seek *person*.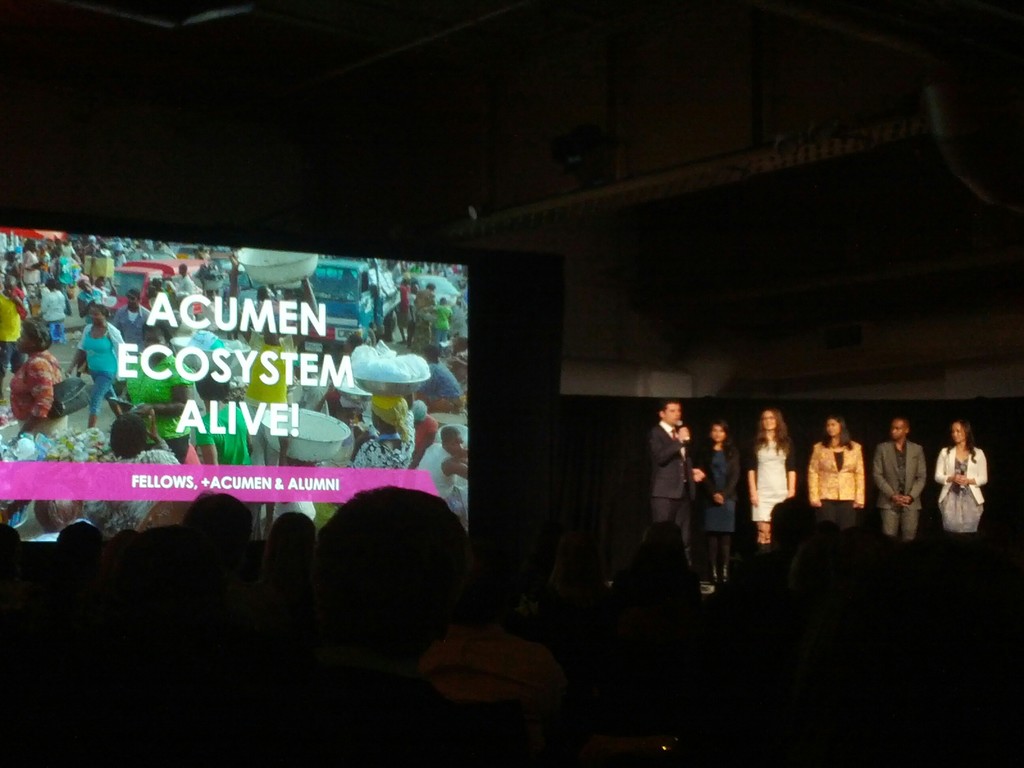
(left=6, top=316, right=74, bottom=440).
